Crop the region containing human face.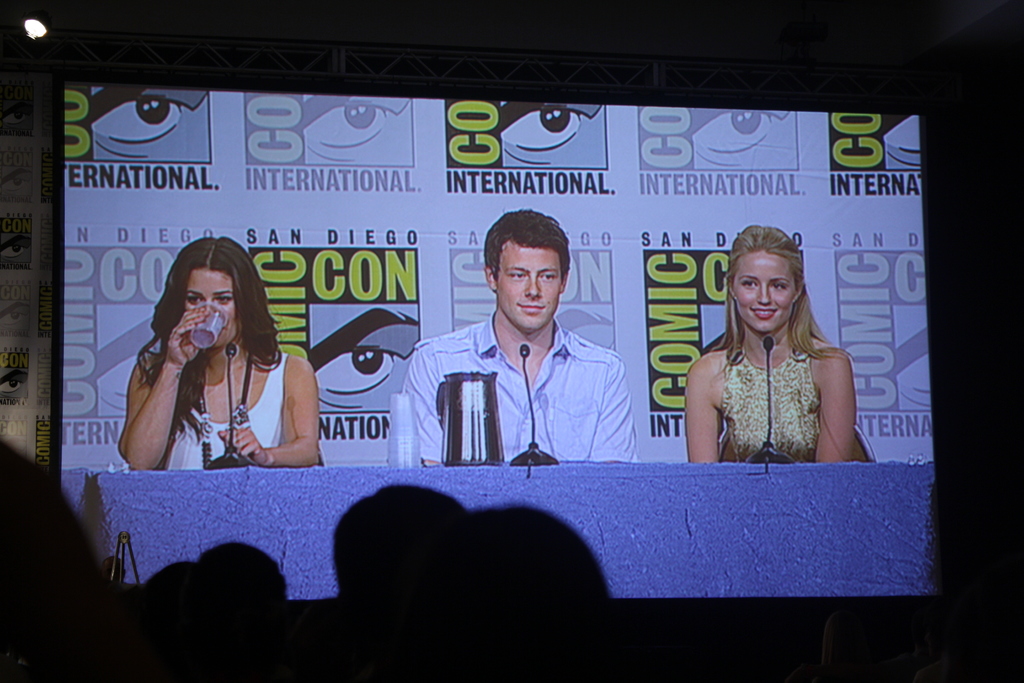
Crop region: l=180, t=272, r=235, b=350.
